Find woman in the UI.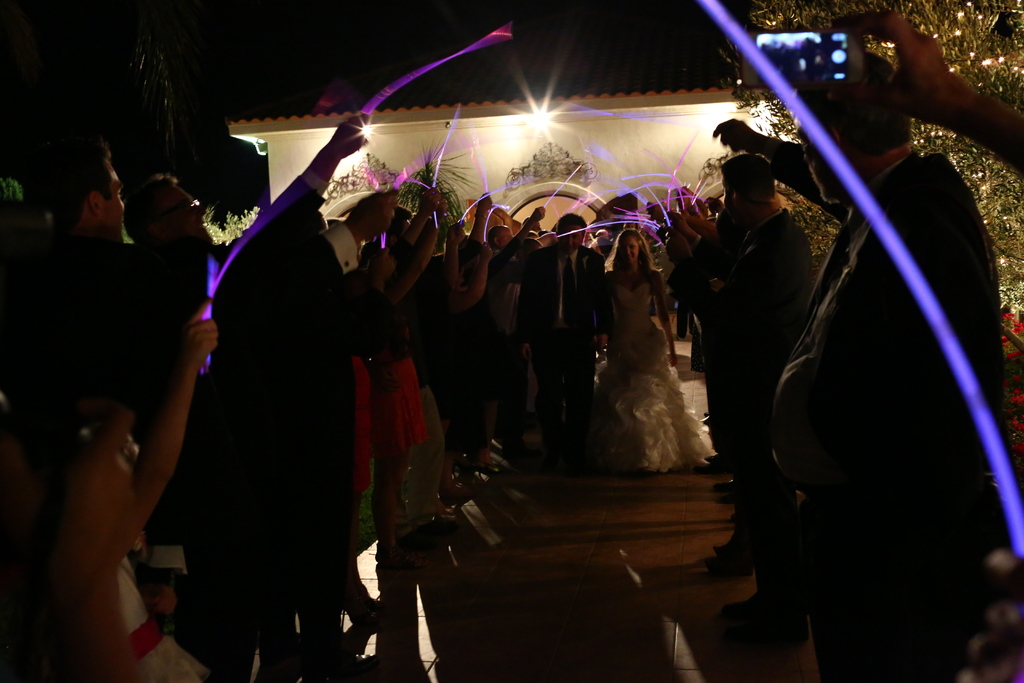
UI element at x1=573 y1=230 x2=721 y2=477.
